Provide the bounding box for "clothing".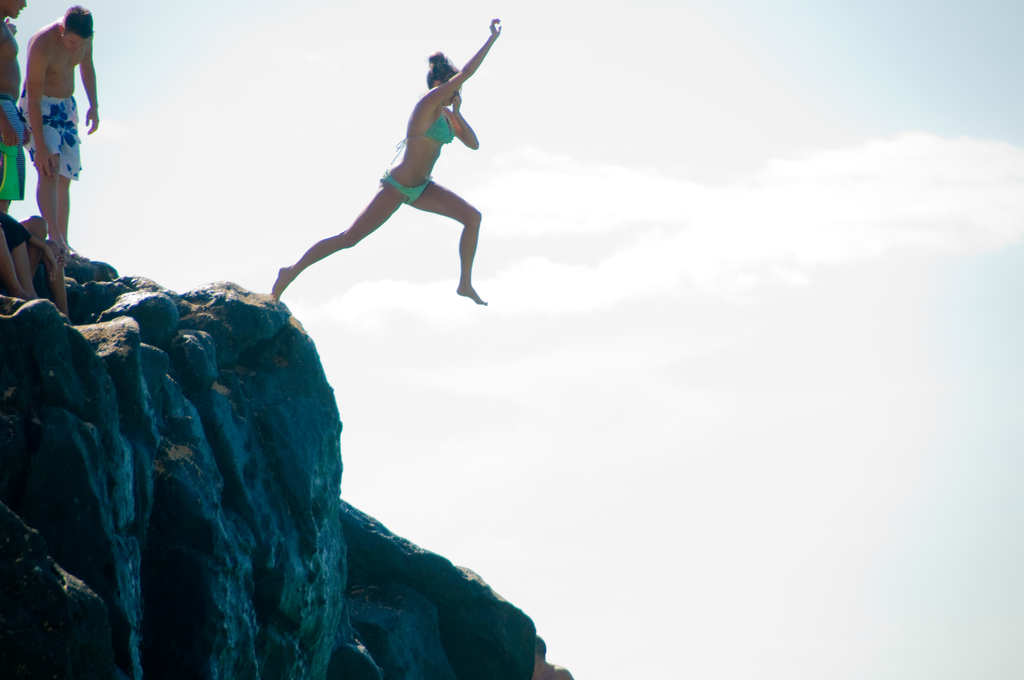
{"left": 0, "top": 210, "right": 31, "bottom": 255}.
